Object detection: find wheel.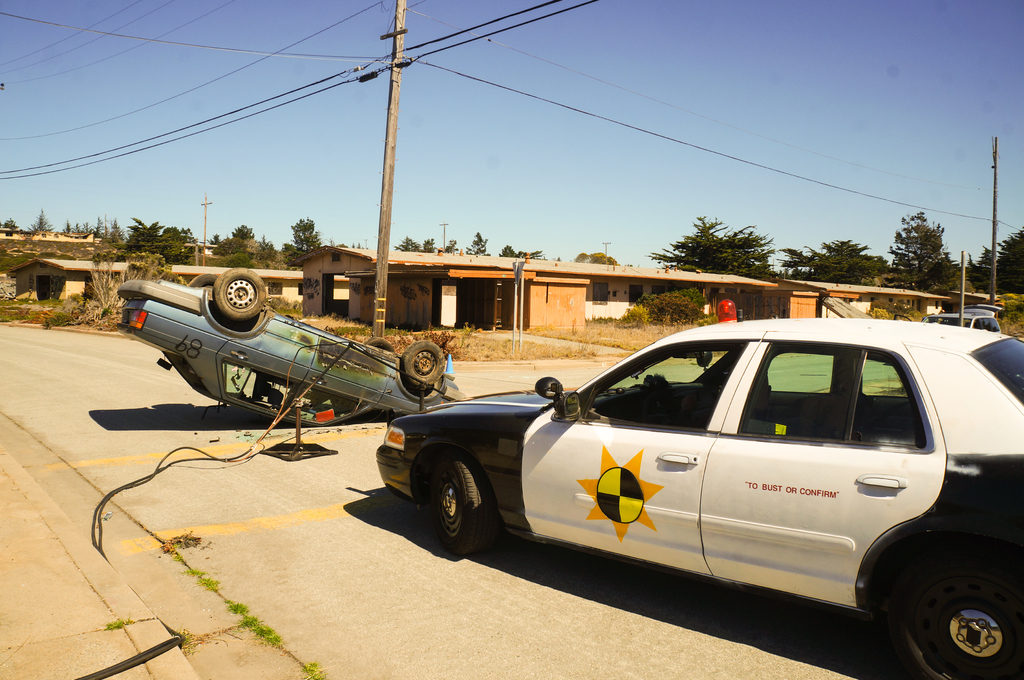
x1=367, y1=335, x2=393, y2=352.
